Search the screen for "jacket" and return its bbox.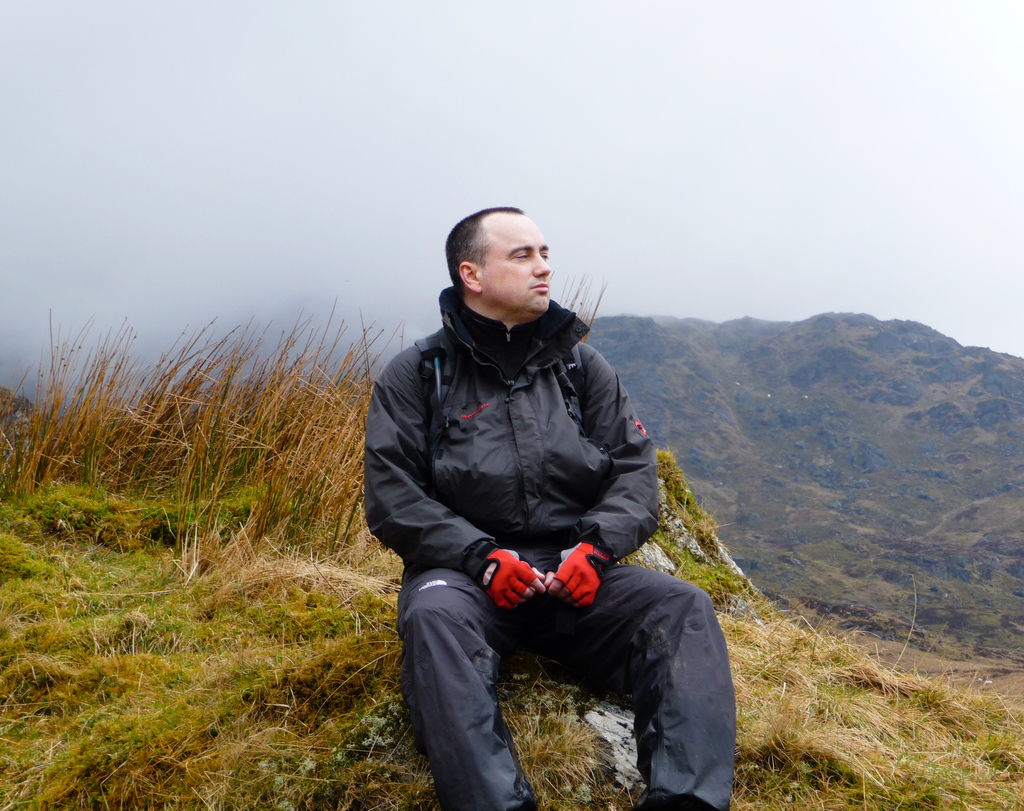
Found: 362,260,648,569.
